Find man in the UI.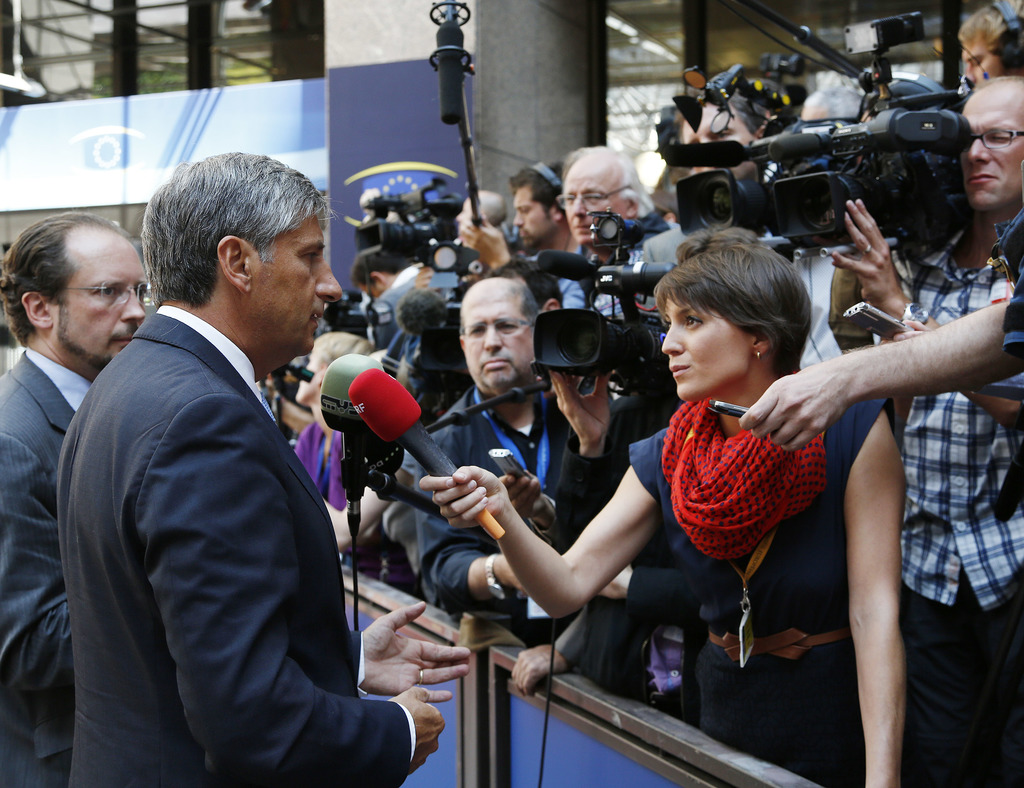
UI element at 0:213:150:787.
